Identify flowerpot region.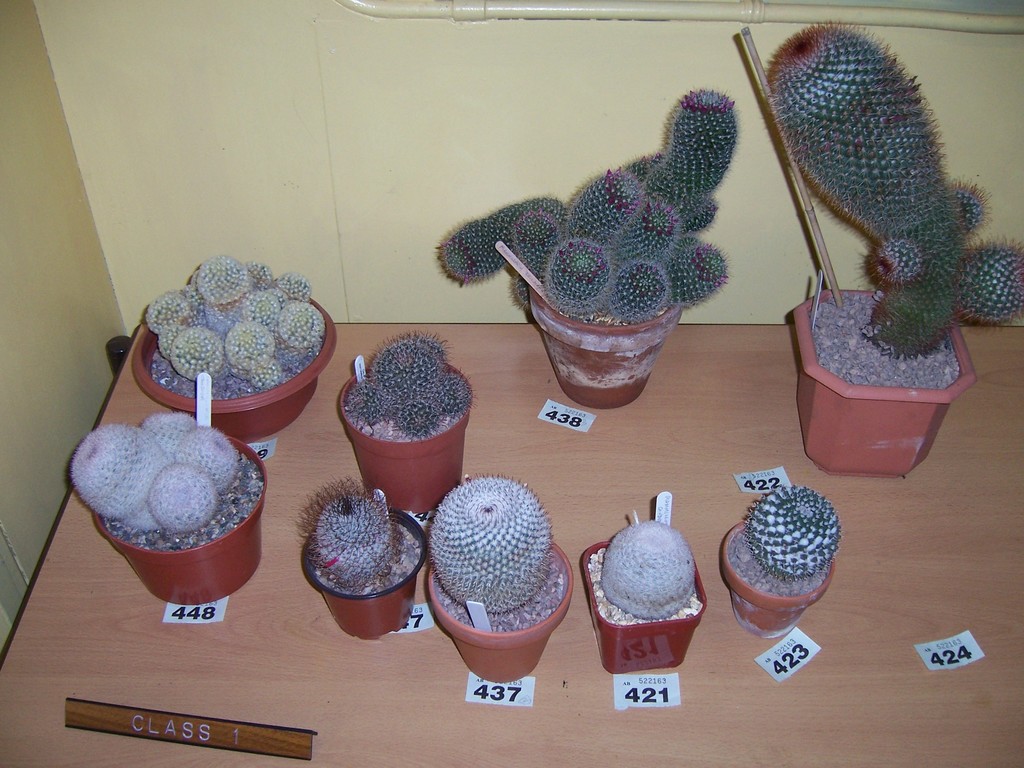
Region: [x1=718, y1=521, x2=836, y2=641].
